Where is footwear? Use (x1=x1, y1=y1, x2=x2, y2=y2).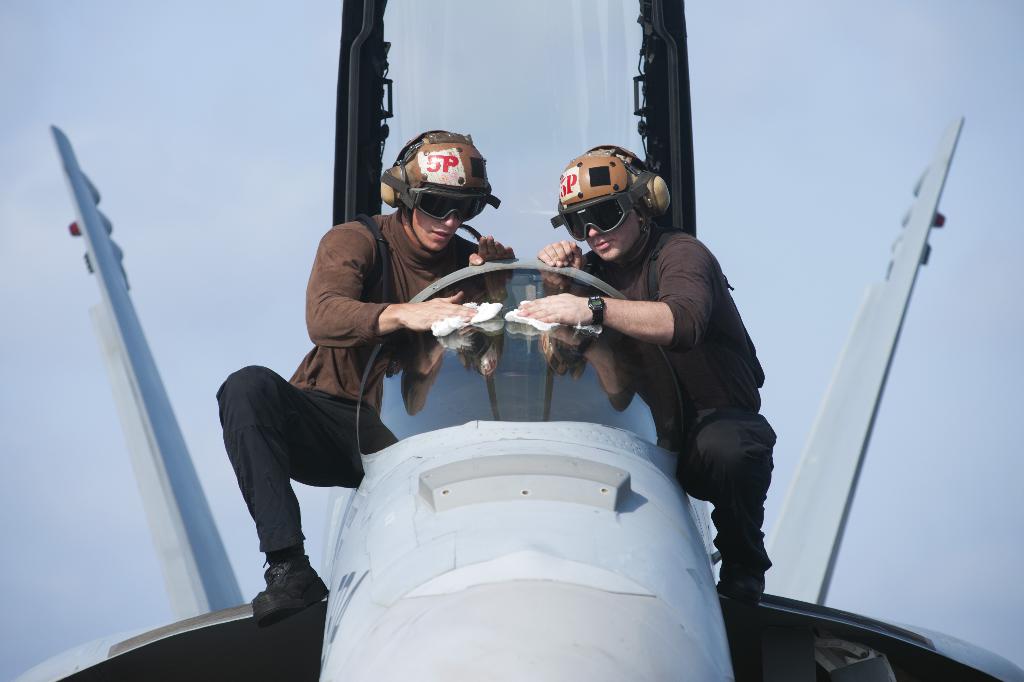
(x1=250, y1=554, x2=326, y2=628).
